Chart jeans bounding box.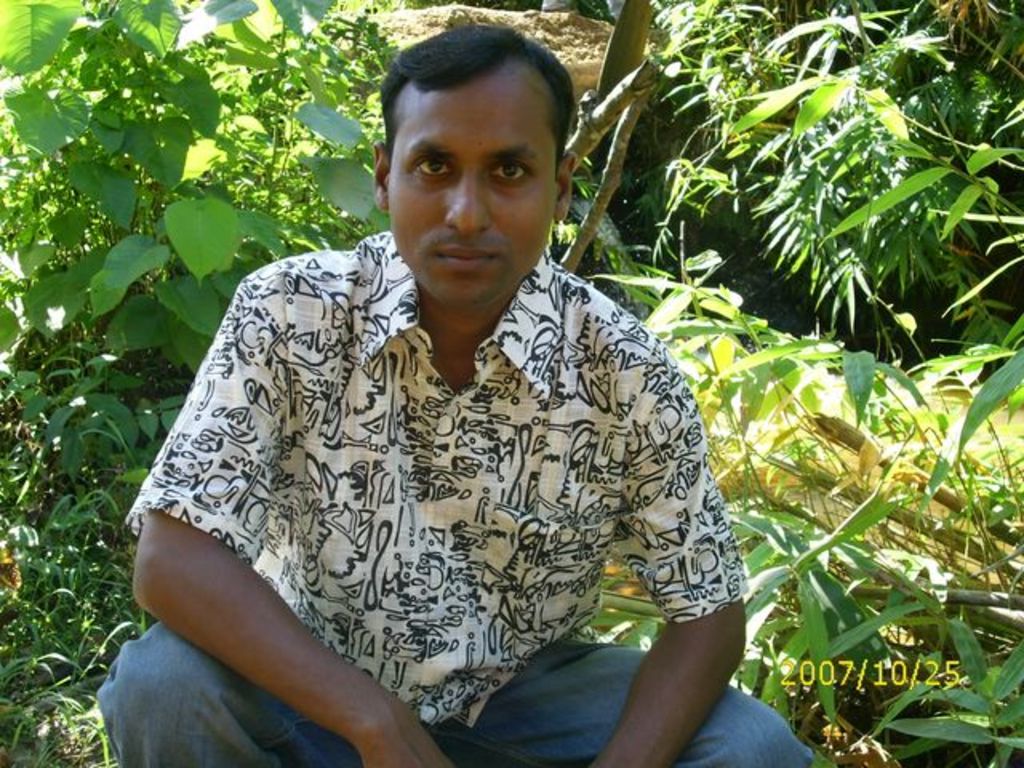
Charted: bbox=[86, 611, 846, 766].
